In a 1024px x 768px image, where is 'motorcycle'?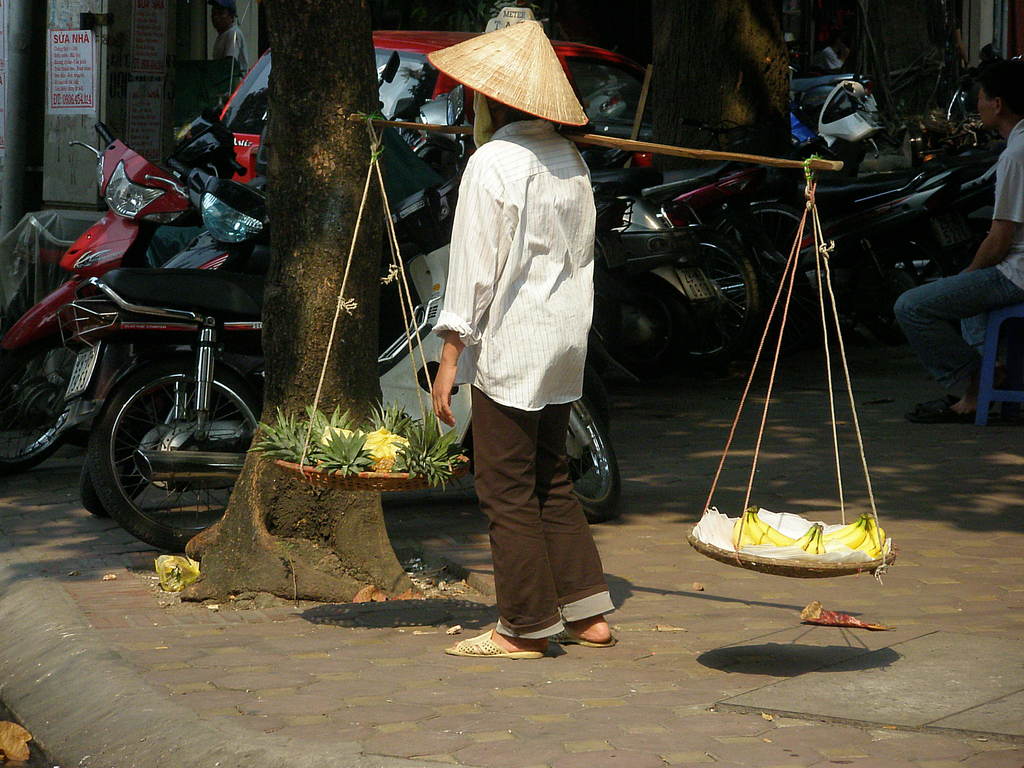
577/145/760/377.
